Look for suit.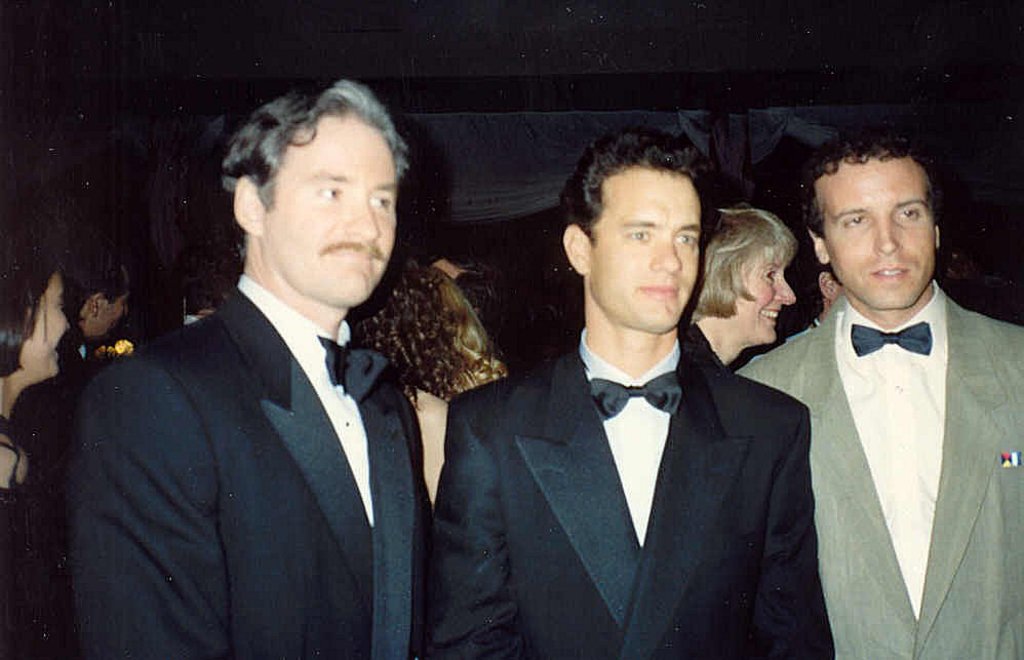
Found: [x1=68, y1=275, x2=436, y2=658].
